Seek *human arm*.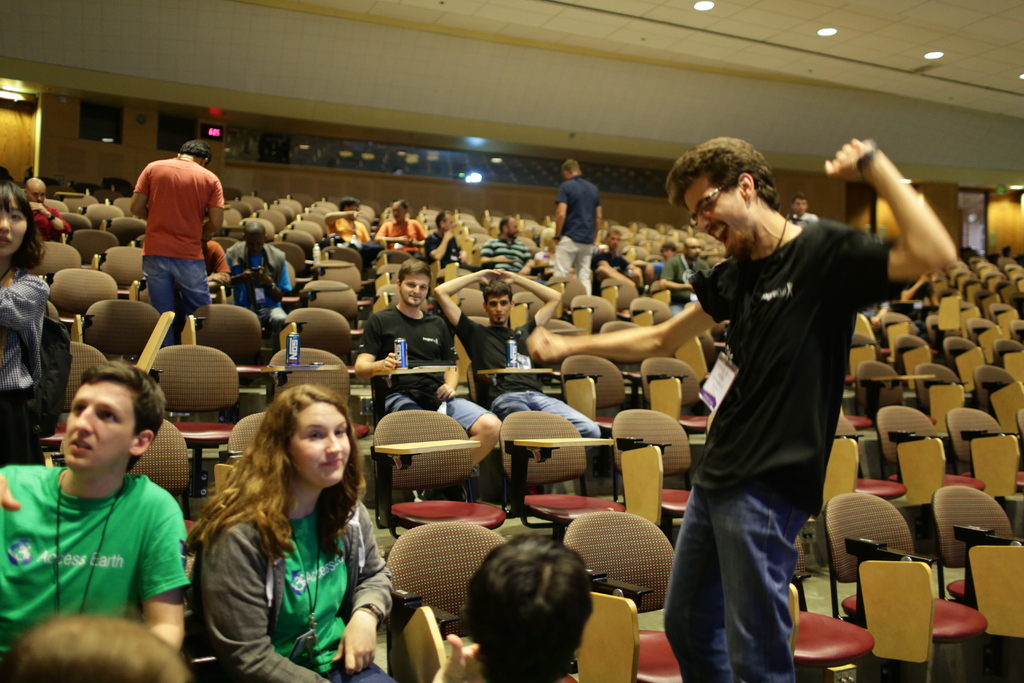
{"left": 202, "top": 240, "right": 234, "bottom": 286}.
